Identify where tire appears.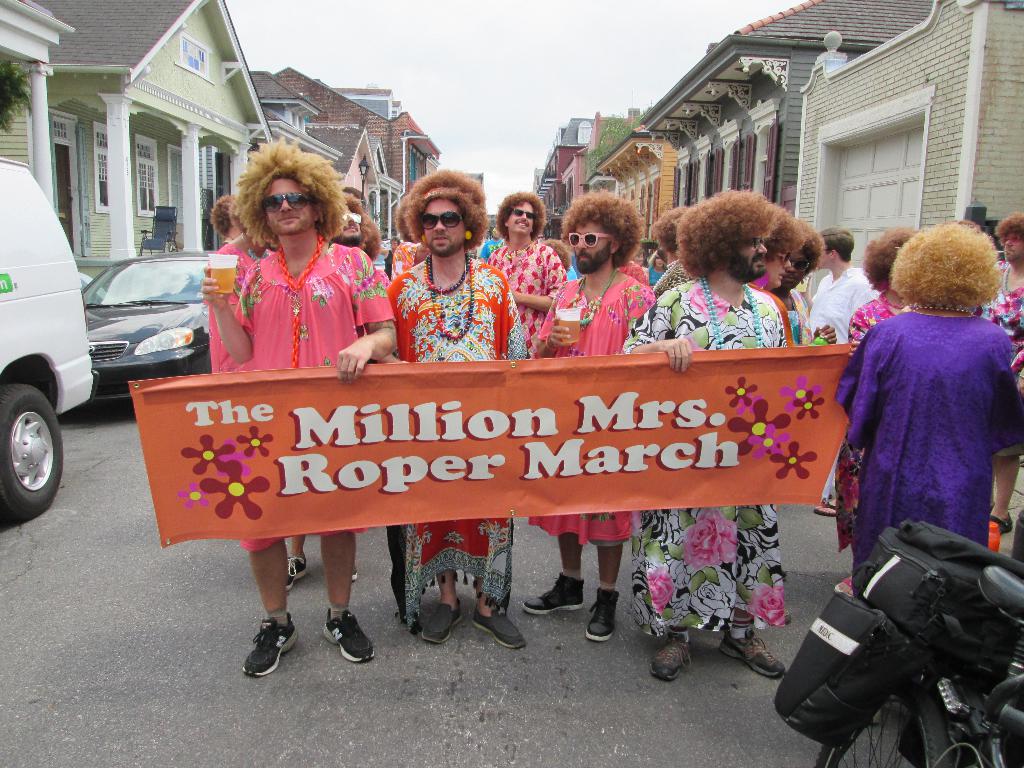
Appears at left=812, top=684, right=955, bottom=767.
